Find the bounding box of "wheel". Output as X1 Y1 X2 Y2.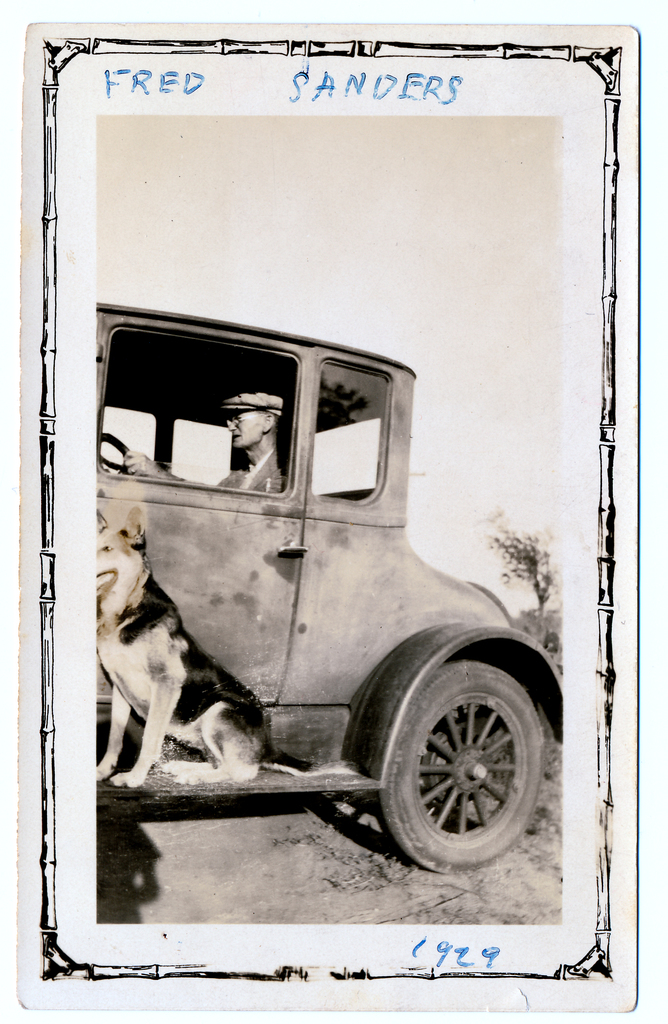
369 659 547 876.
